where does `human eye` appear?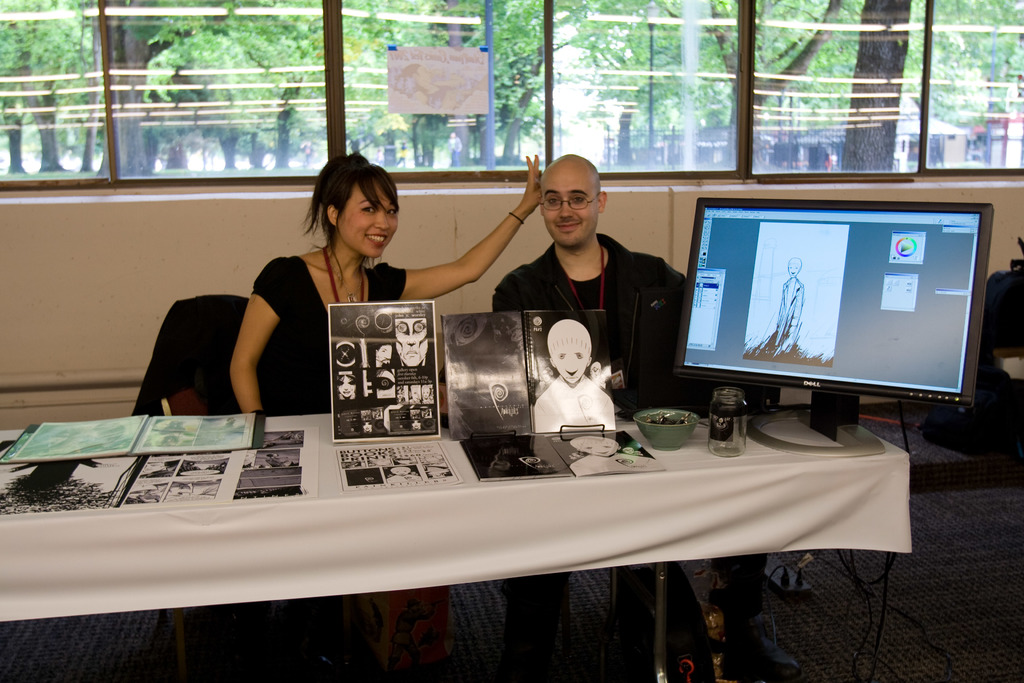
Appears at (394, 320, 408, 336).
